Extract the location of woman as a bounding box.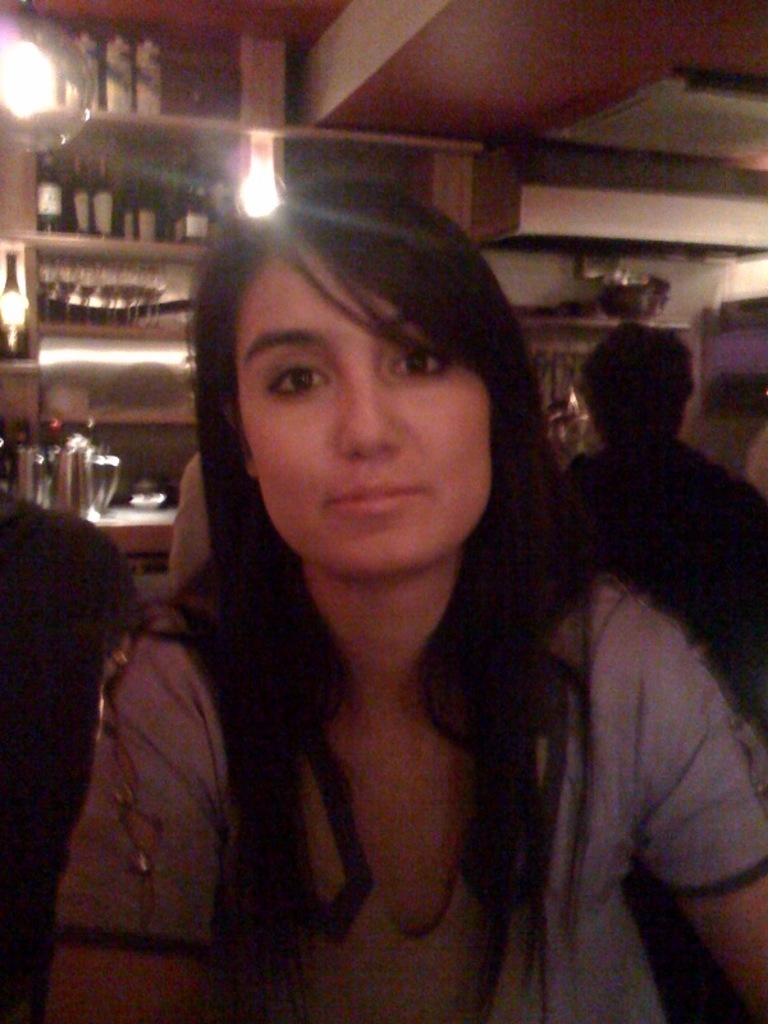
{"x1": 45, "y1": 173, "x2": 767, "y2": 1023}.
